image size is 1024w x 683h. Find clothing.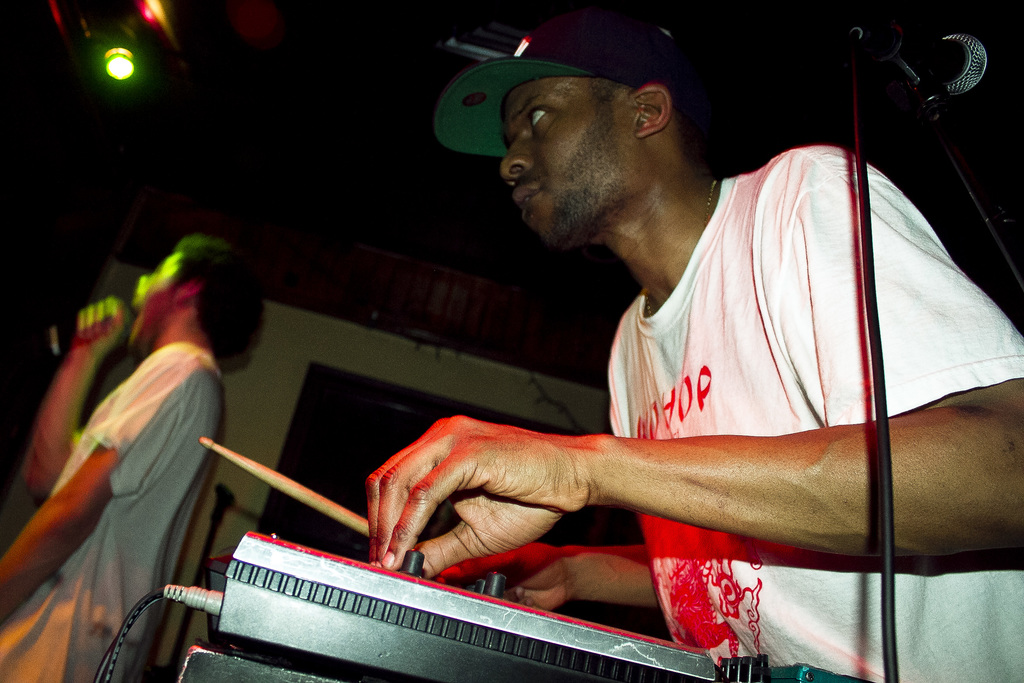
[602, 143, 1023, 682].
